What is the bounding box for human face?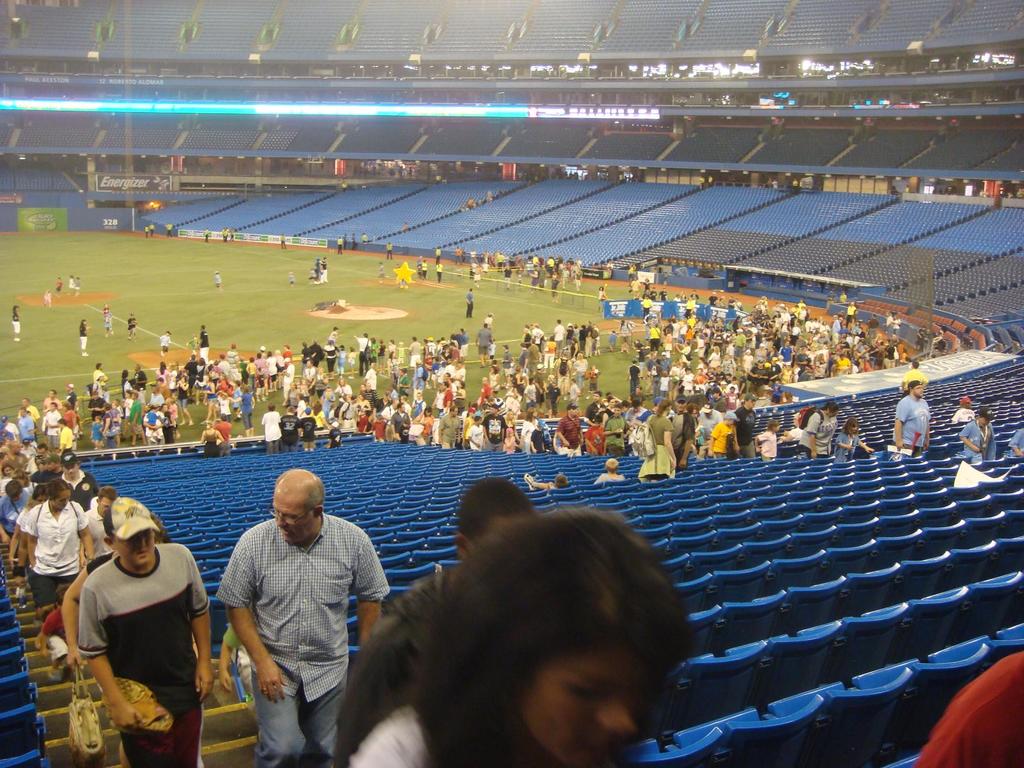
bbox=[491, 408, 493, 412].
